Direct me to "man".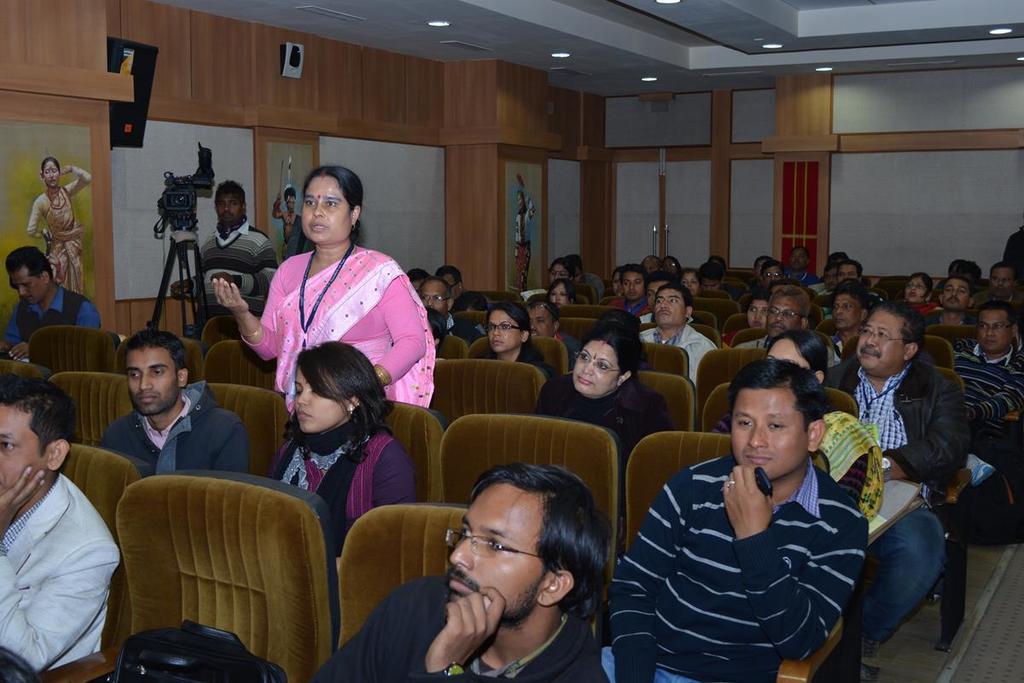
Direction: crop(637, 283, 716, 383).
